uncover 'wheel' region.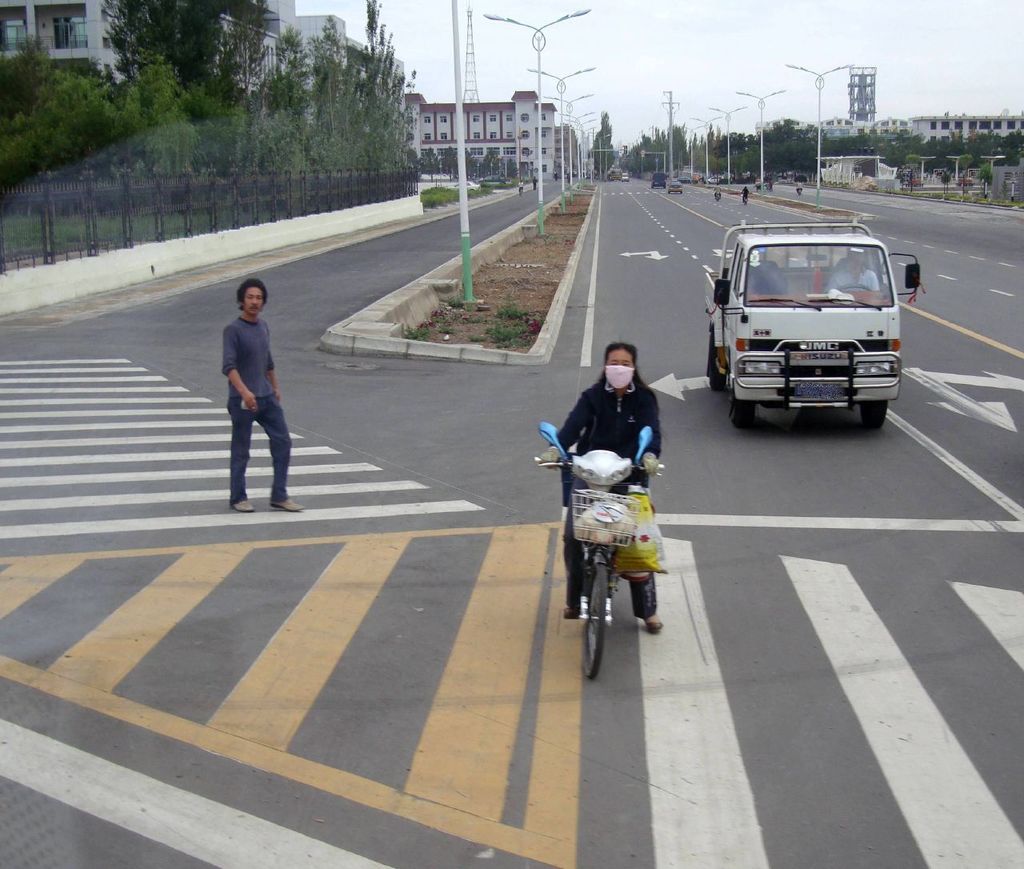
Uncovered: <box>712,343,731,392</box>.
